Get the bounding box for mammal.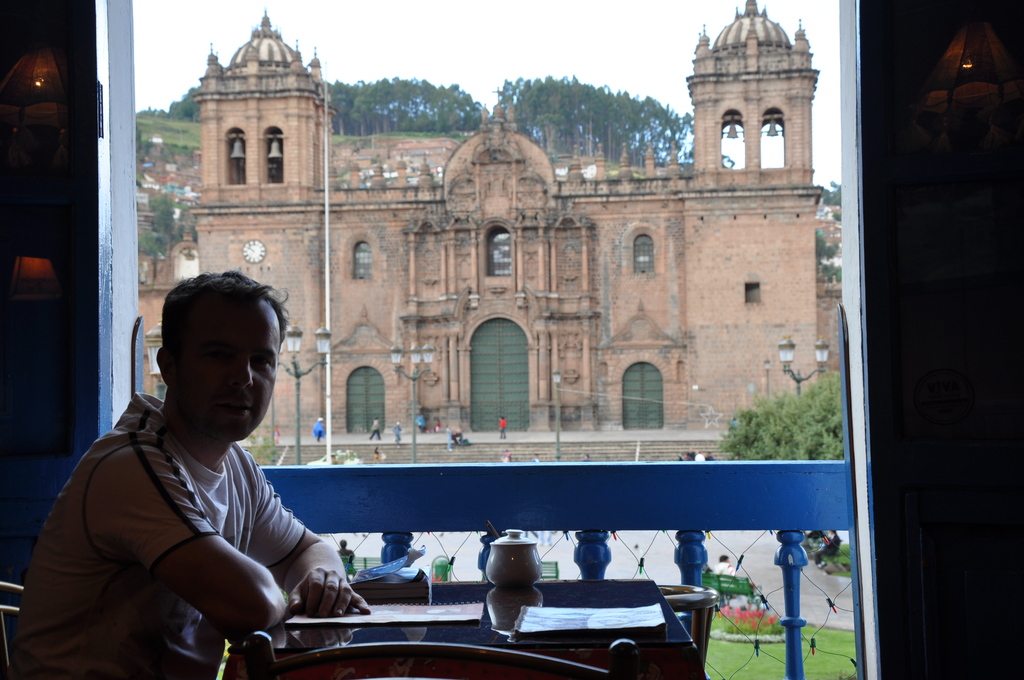
detection(580, 452, 591, 460).
